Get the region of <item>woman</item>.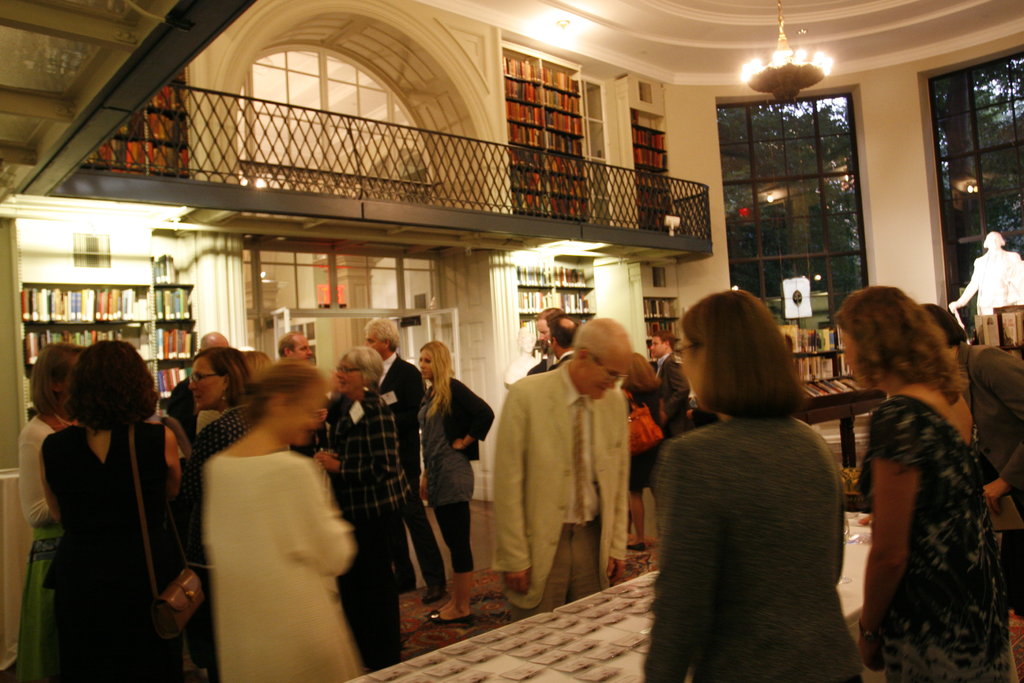
bbox(618, 349, 666, 557).
